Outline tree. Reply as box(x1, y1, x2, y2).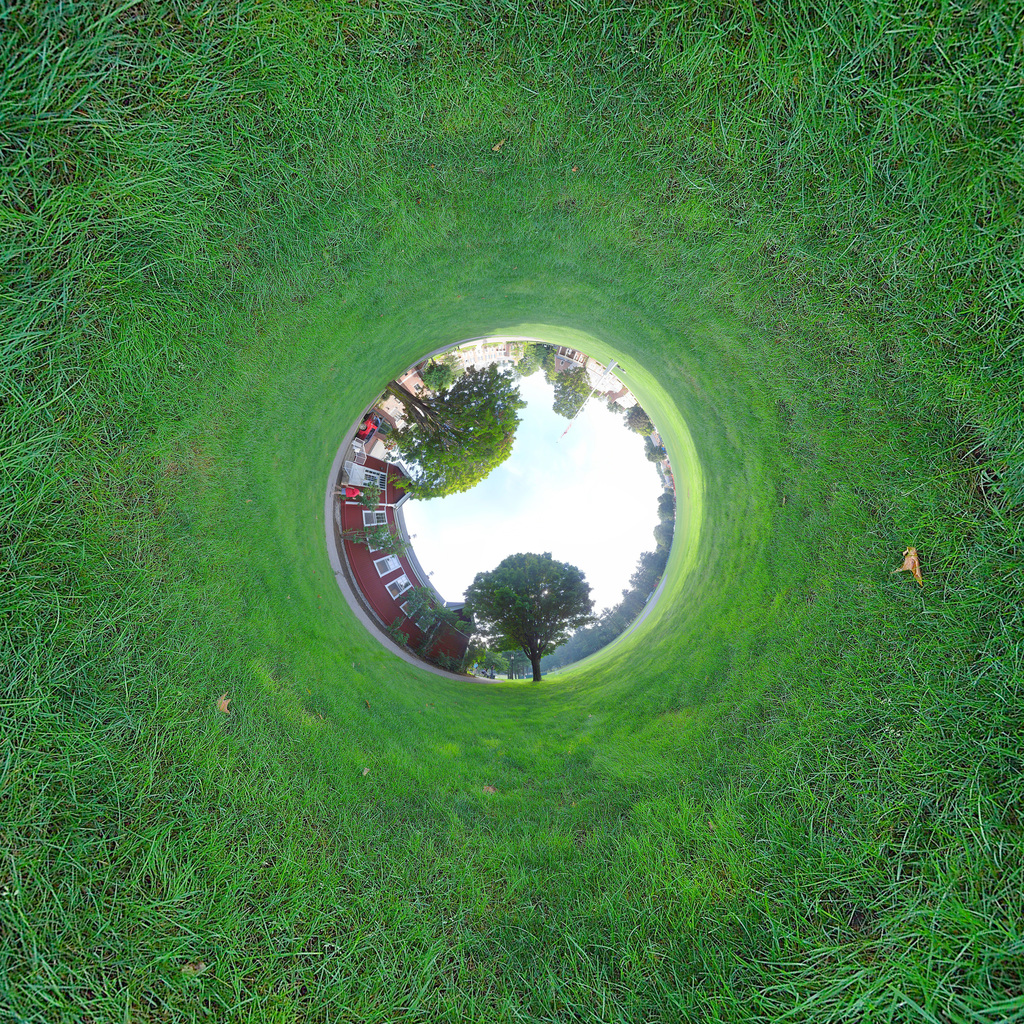
box(512, 337, 557, 374).
